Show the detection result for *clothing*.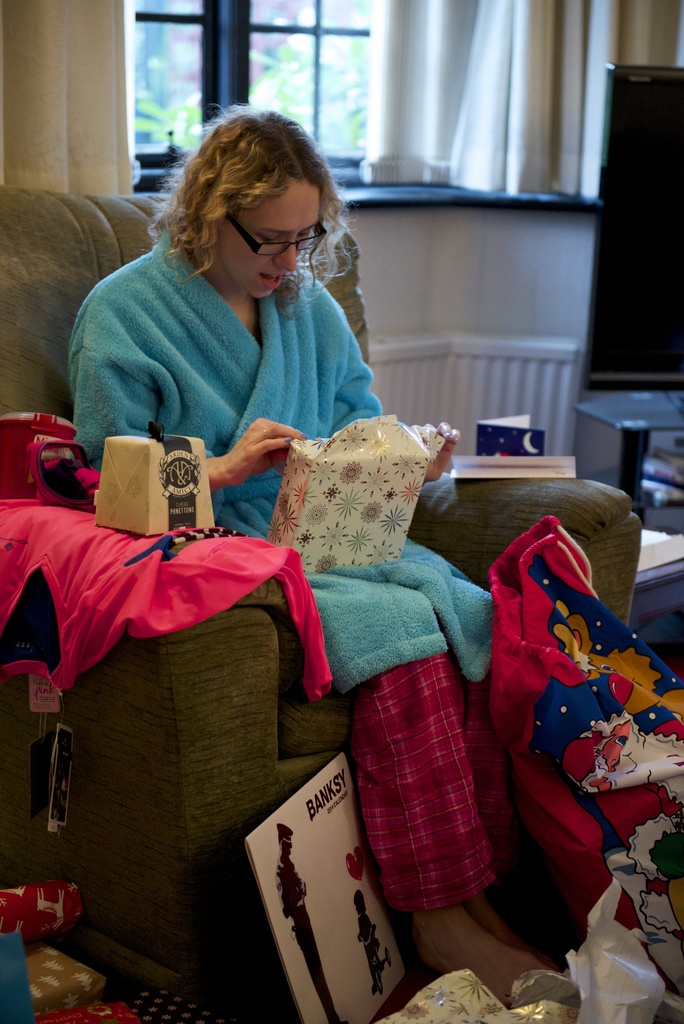
select_region(67, 225, 516, 915).
